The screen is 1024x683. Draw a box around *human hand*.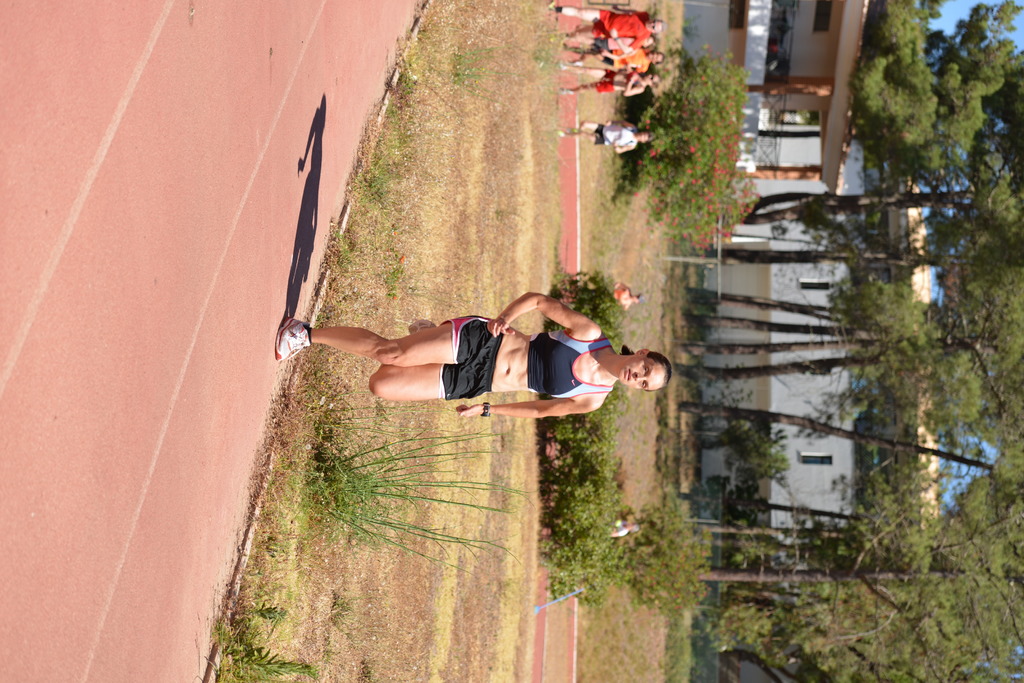
rect(483, 317, 516, 340).
